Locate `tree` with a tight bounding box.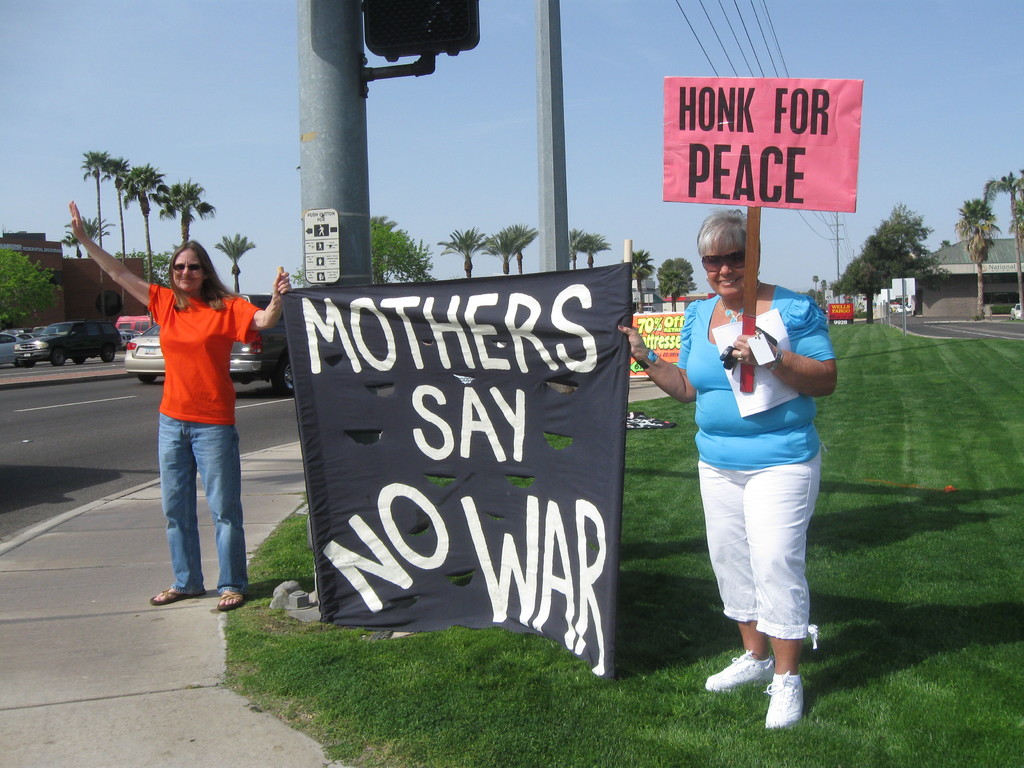
locate(652, 253, 700, 316).
